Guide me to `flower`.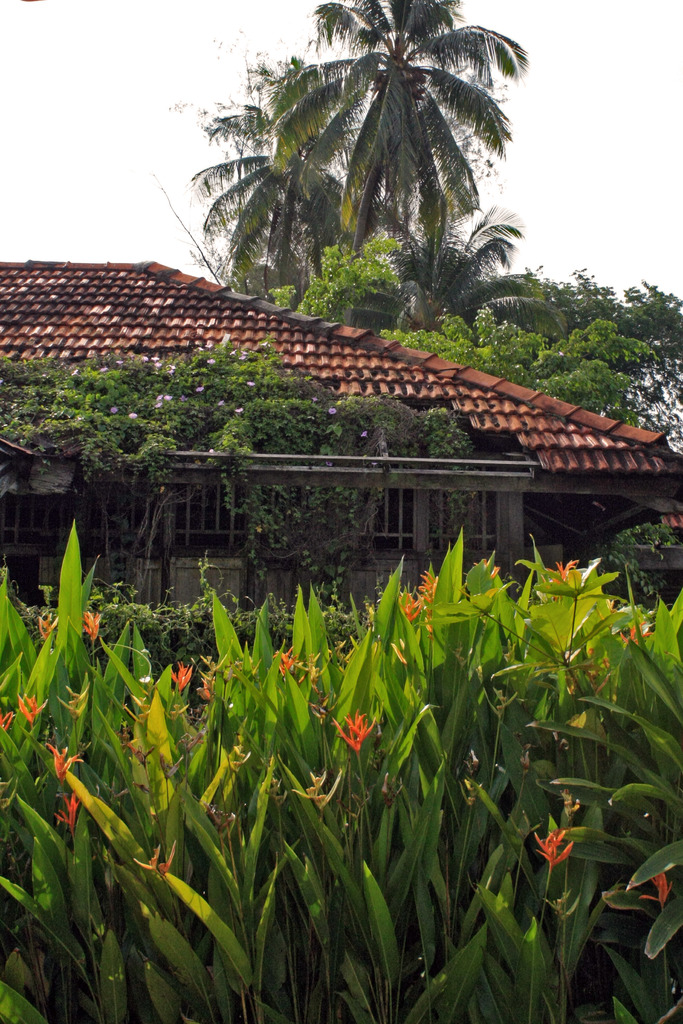
Guidance: bbox(394, 594, 424, 620).
